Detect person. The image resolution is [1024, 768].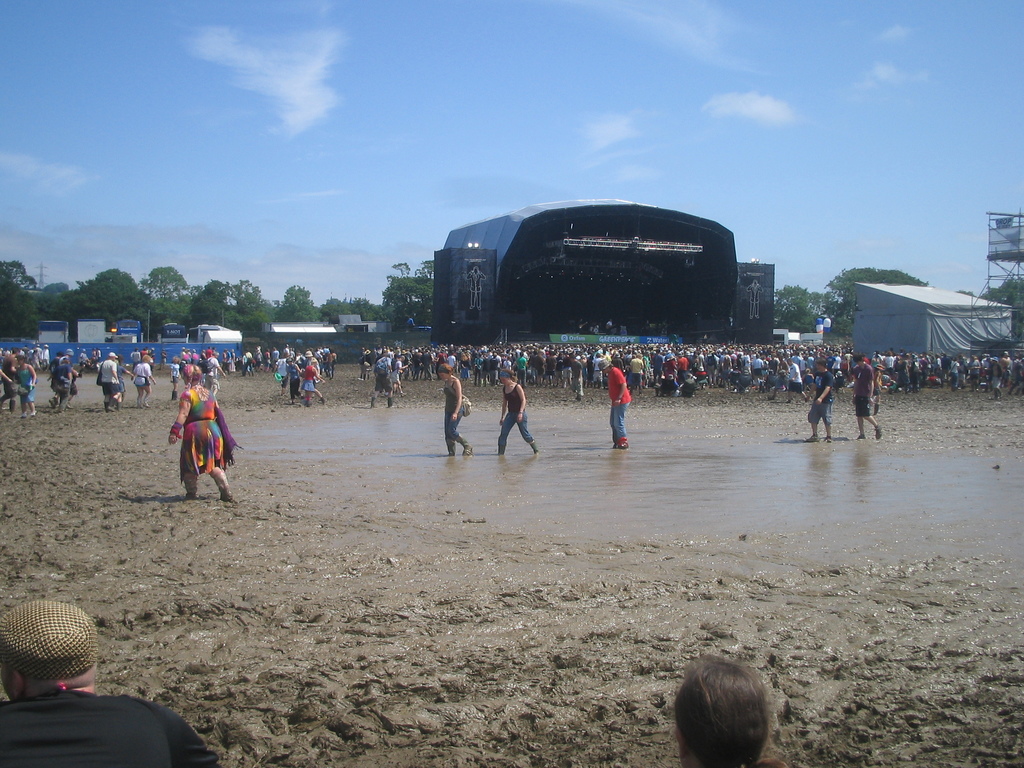
x1=51, y1=352, x2=76, y2=409.
